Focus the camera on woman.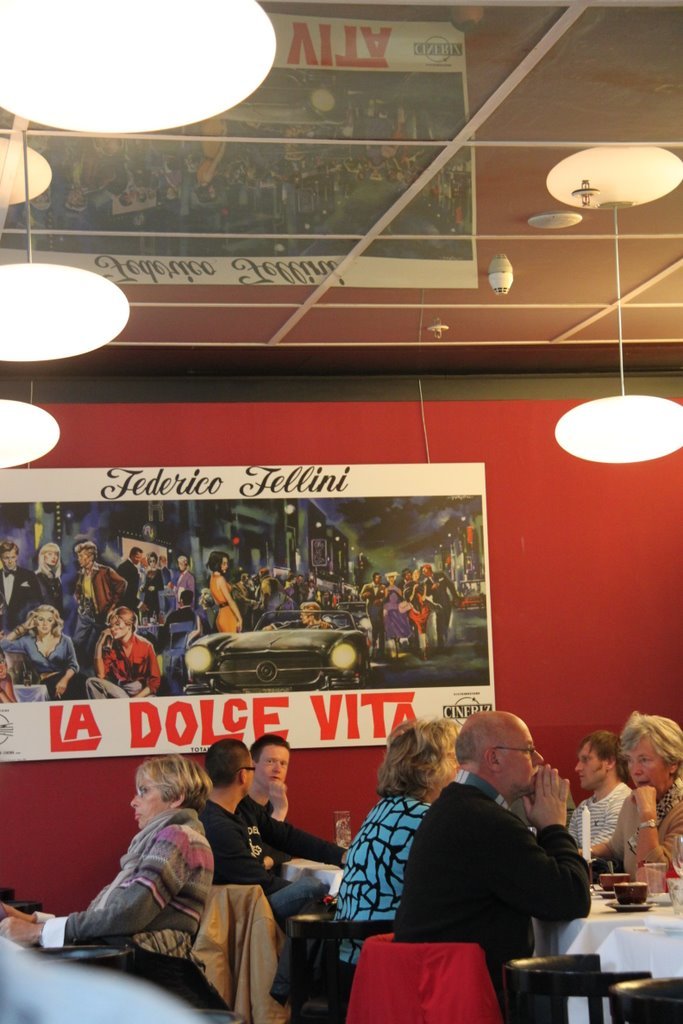
Focus region: 208,551,243,633.
